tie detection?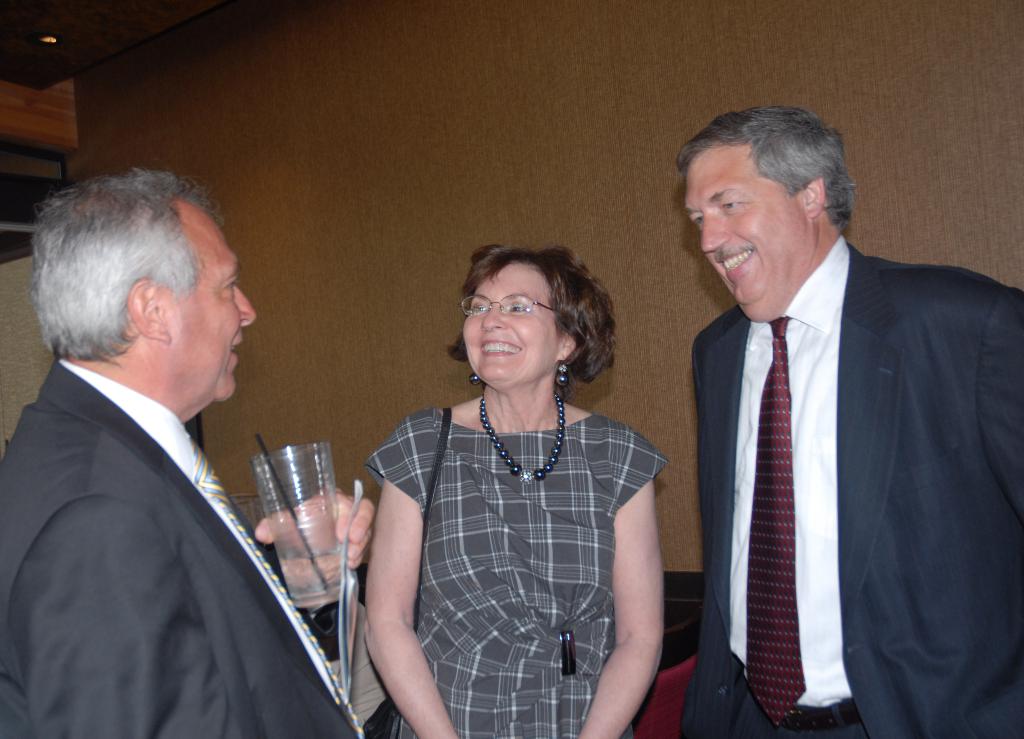
rect(193, 429, 366, 738)
